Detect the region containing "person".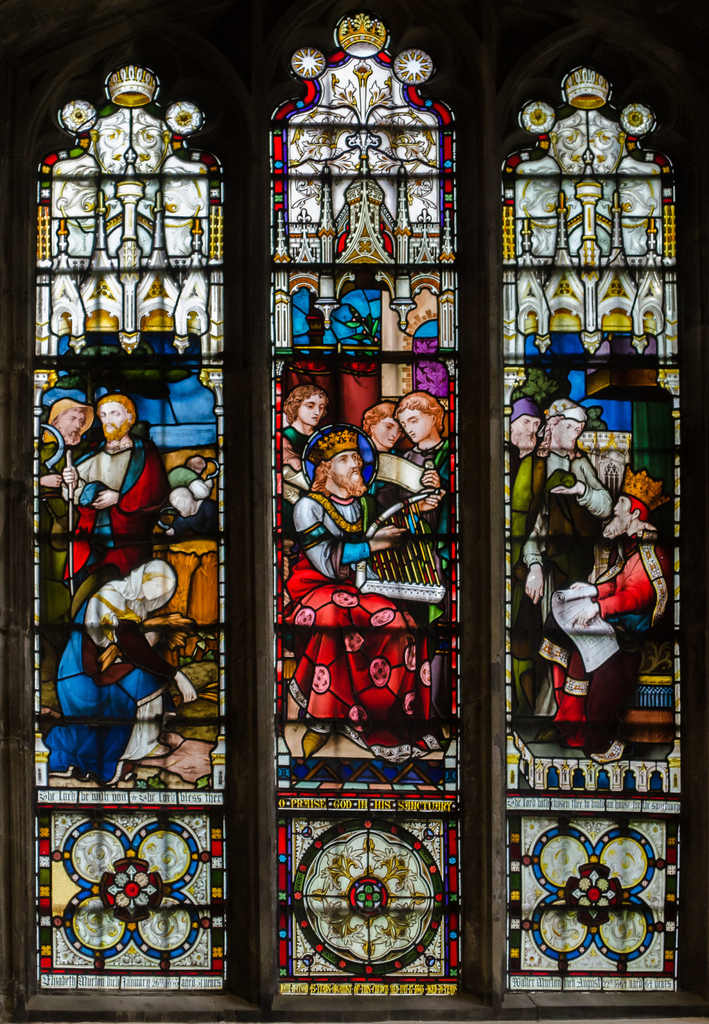
[278, 386, 324, 476].
